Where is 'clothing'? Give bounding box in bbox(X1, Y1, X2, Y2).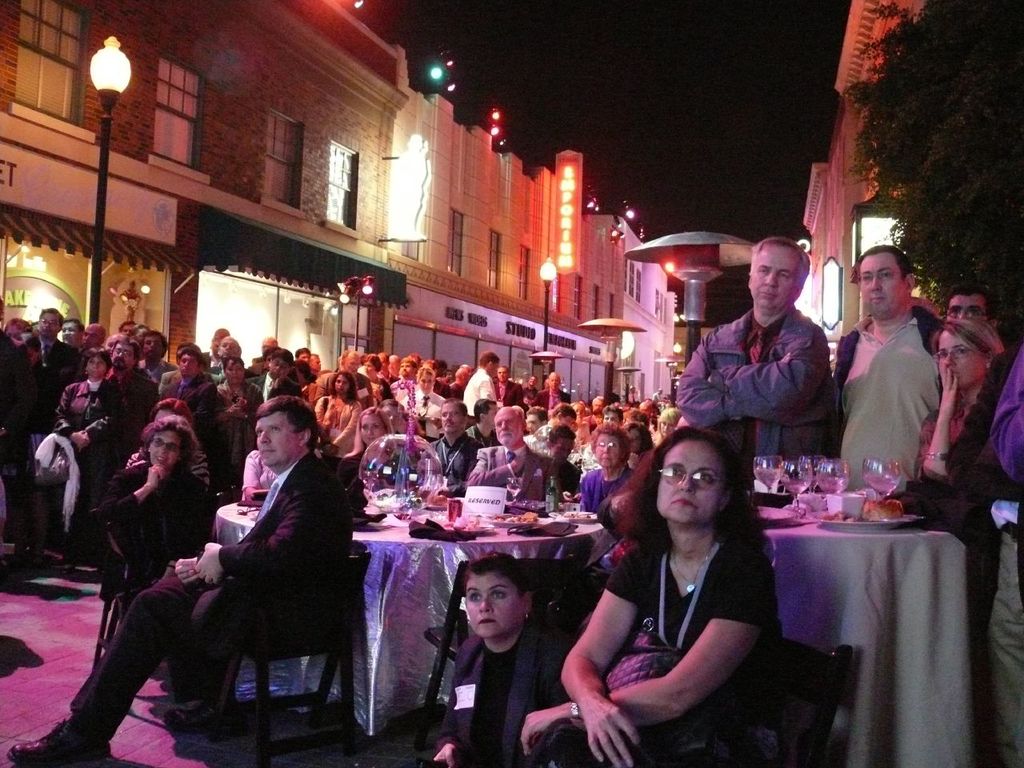
bbox(67, 464, 346, 718).
